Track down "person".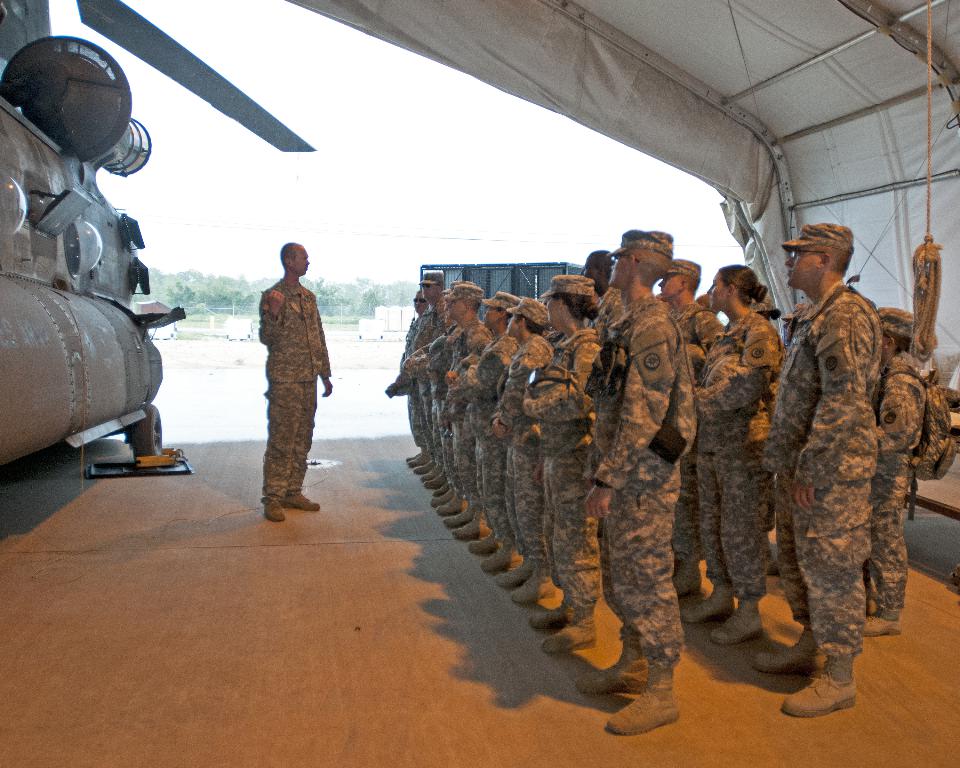
Tracked to left=526, top=272, right=607, bottom=658.
